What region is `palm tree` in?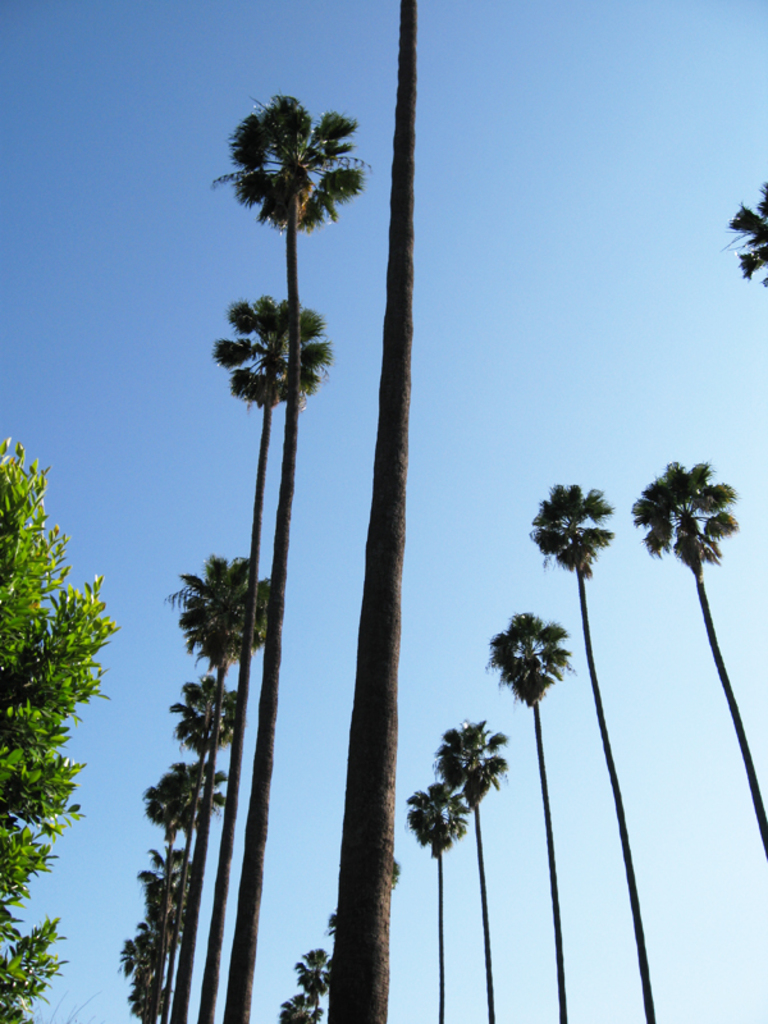
[178, 535, 265, 1023].
